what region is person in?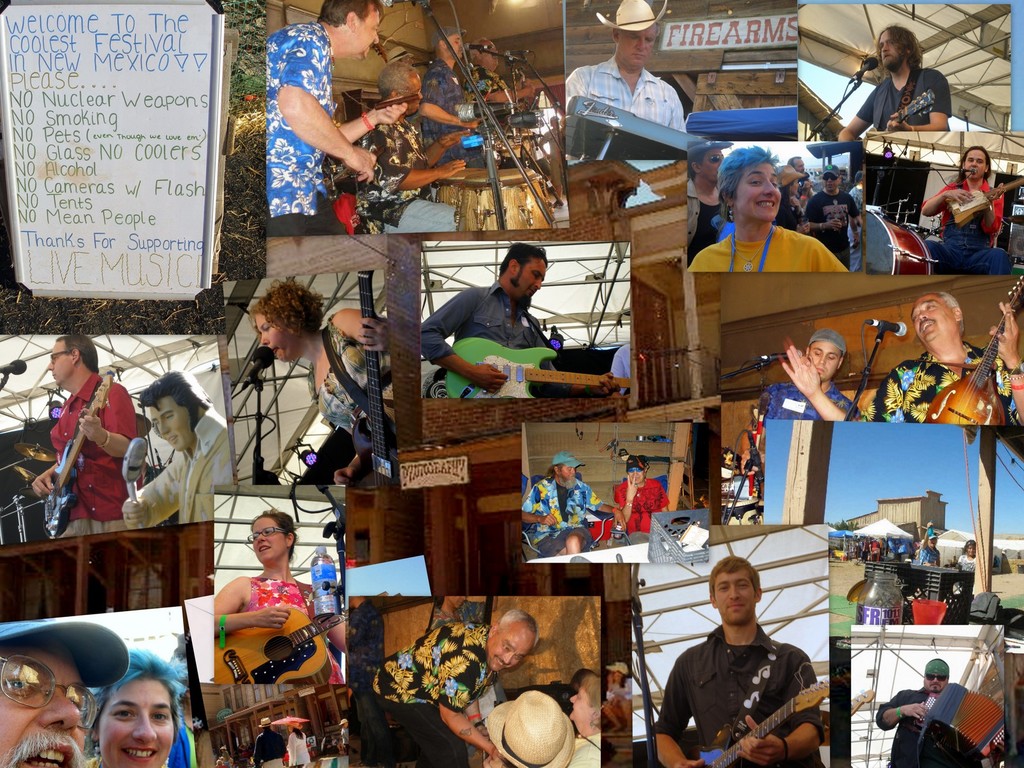
select_region(876, 661, 1009, 767).
